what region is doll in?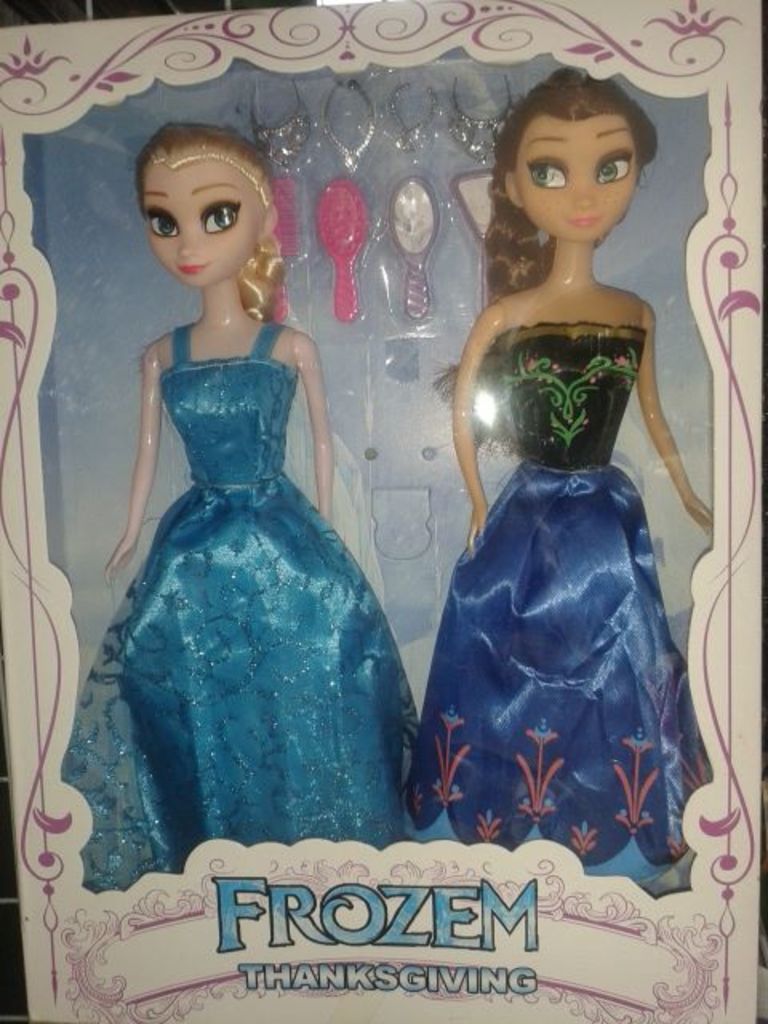
[x1=421, y1=69, x2=715, y2=854].
